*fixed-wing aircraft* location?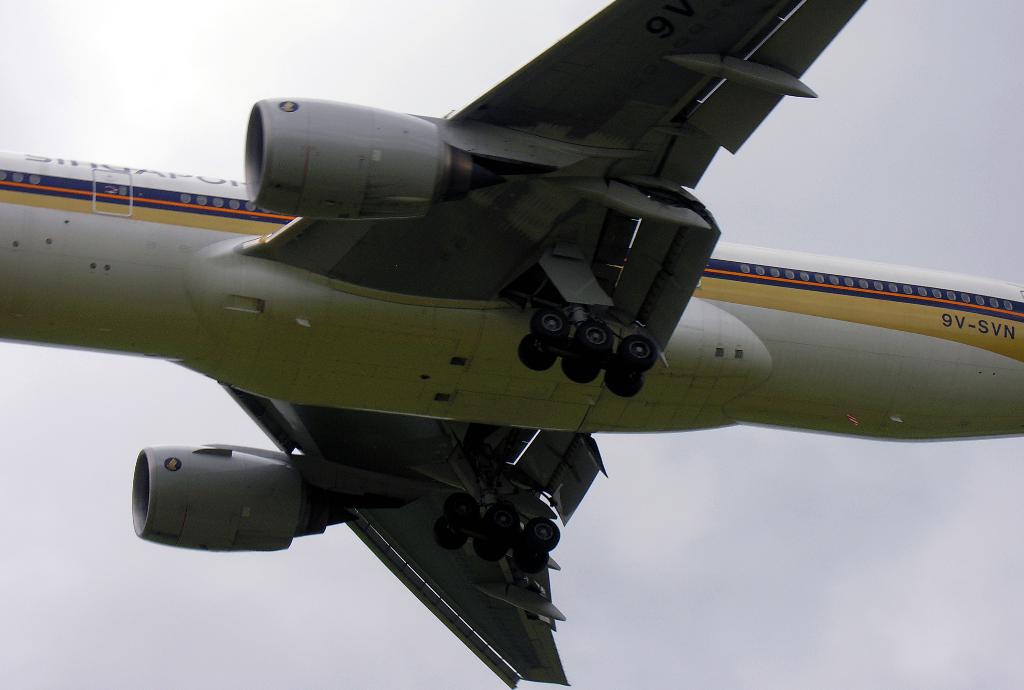
{"x1": 2, "y1": 0, "x2": 1023, "y2": 689}
